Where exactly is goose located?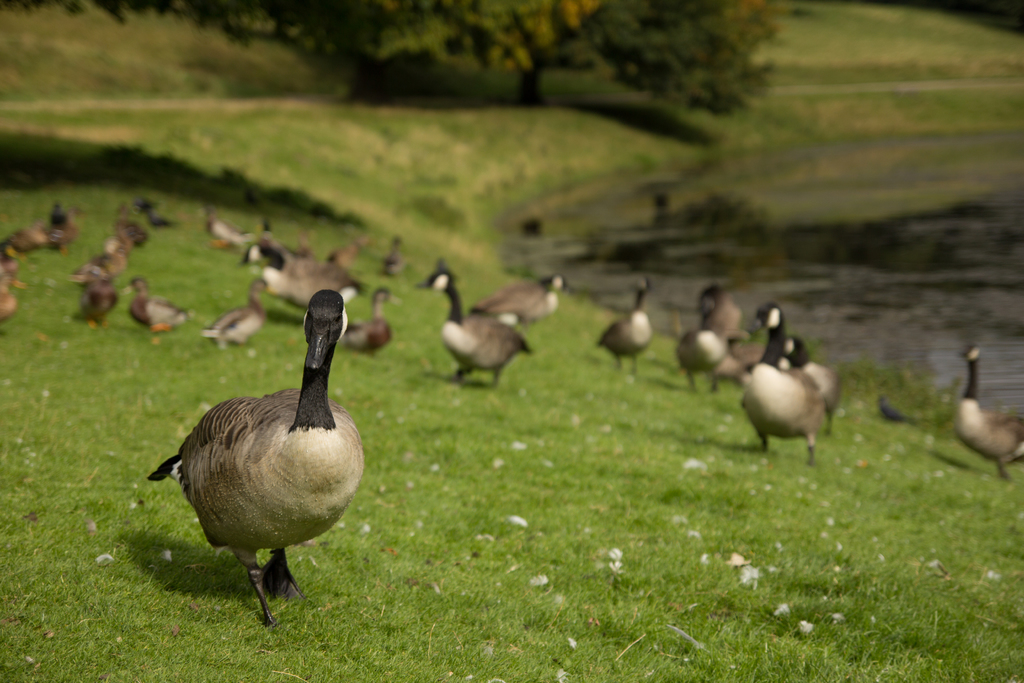
Its bounding box is crop(691, 292, 742, 388).
